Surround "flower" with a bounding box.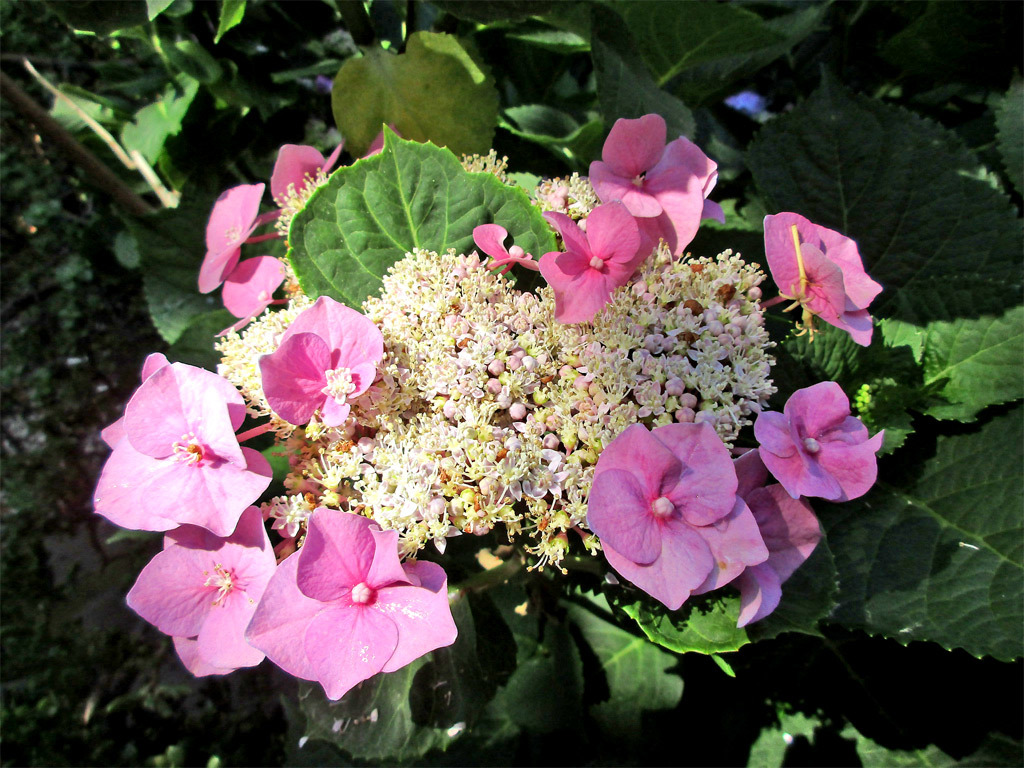
[119,492,311,676].
